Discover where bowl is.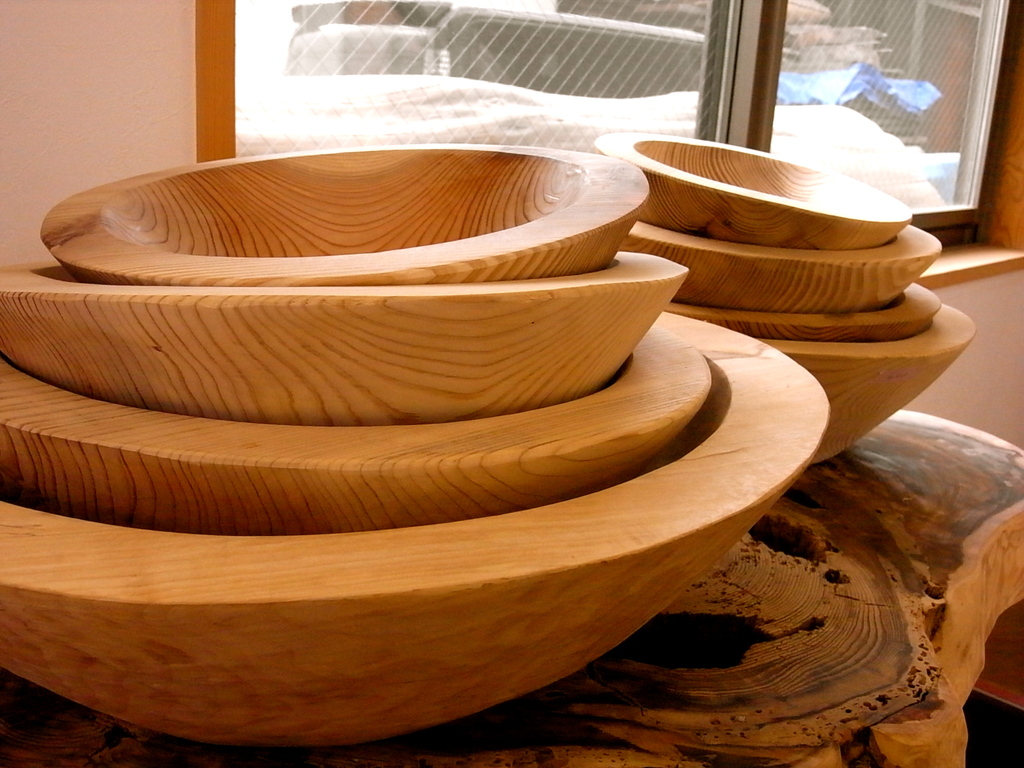
Discovered at 0:308:828:755.
